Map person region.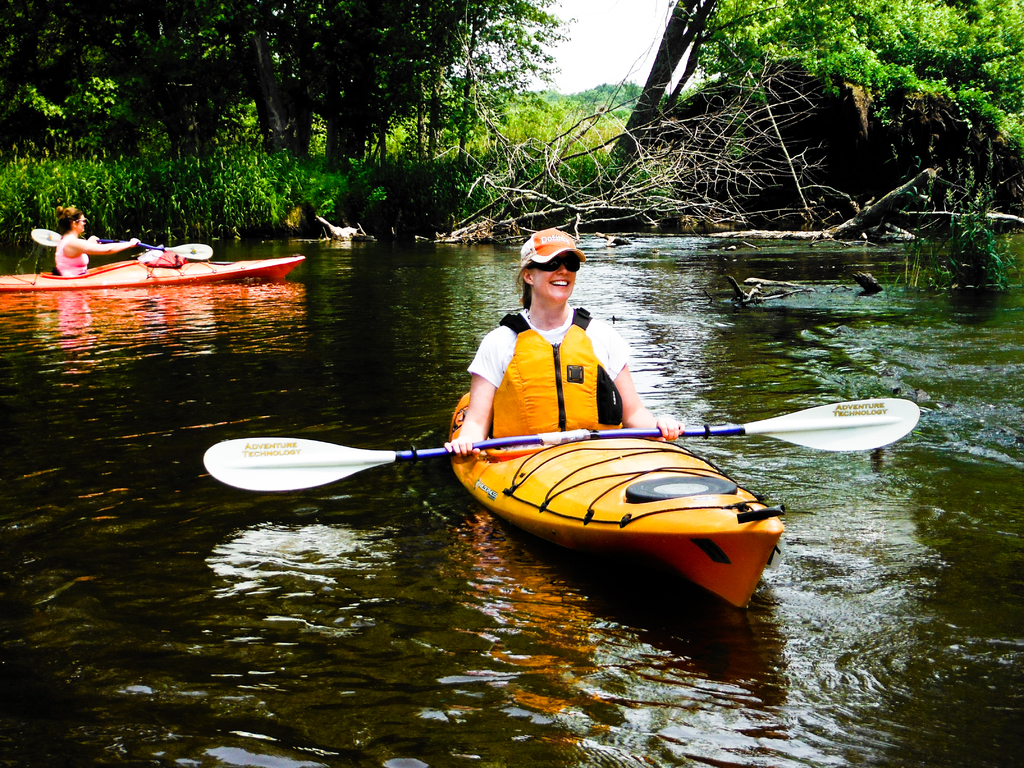
Mapped to [52,202,140,276].
